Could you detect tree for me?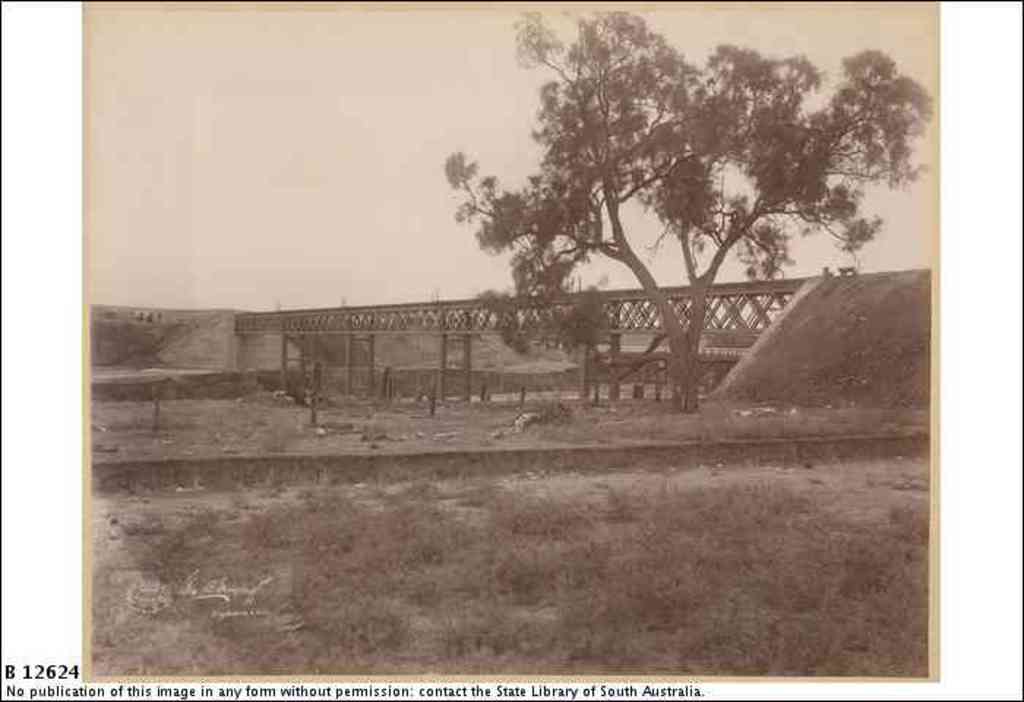
Detection result: (left=470, top=0, right=933, bottom=411).
